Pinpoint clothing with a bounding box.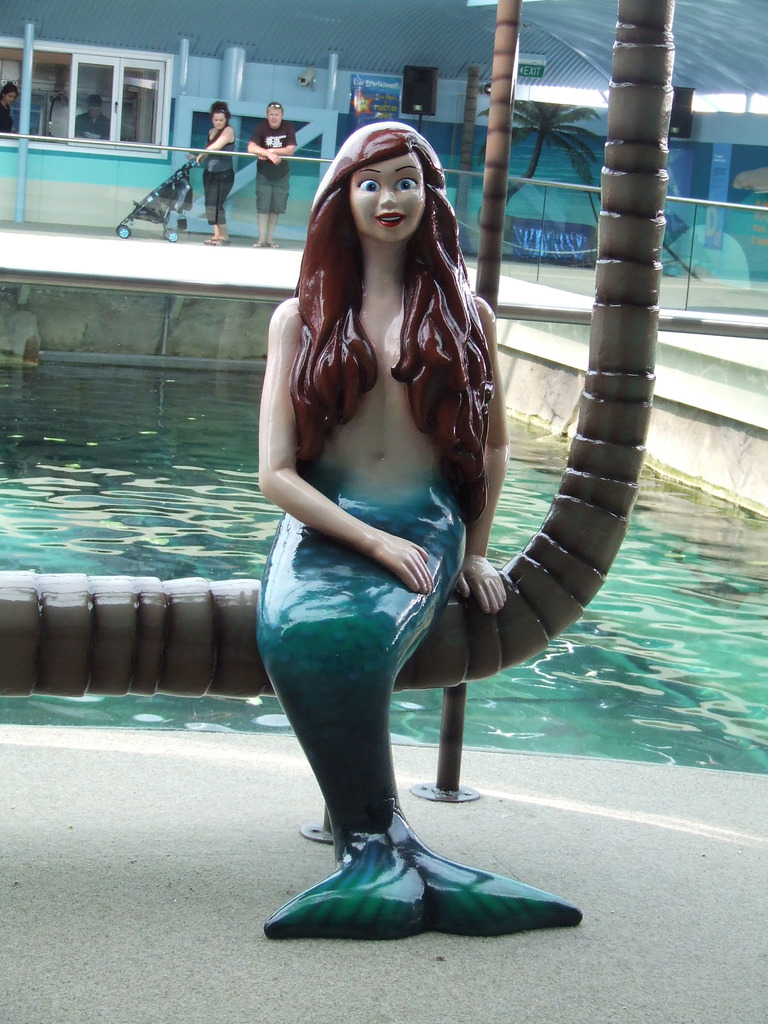
[x1=205, y1=127, x2=233, y2=226].
